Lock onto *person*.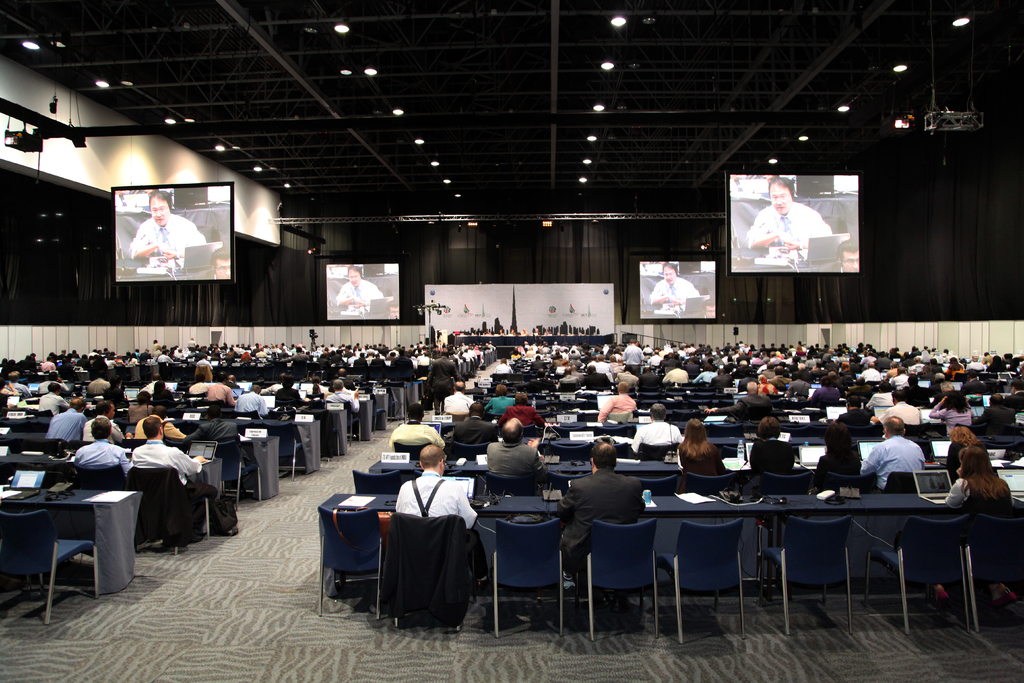
Locked: box(632, 403, 688, 448).
